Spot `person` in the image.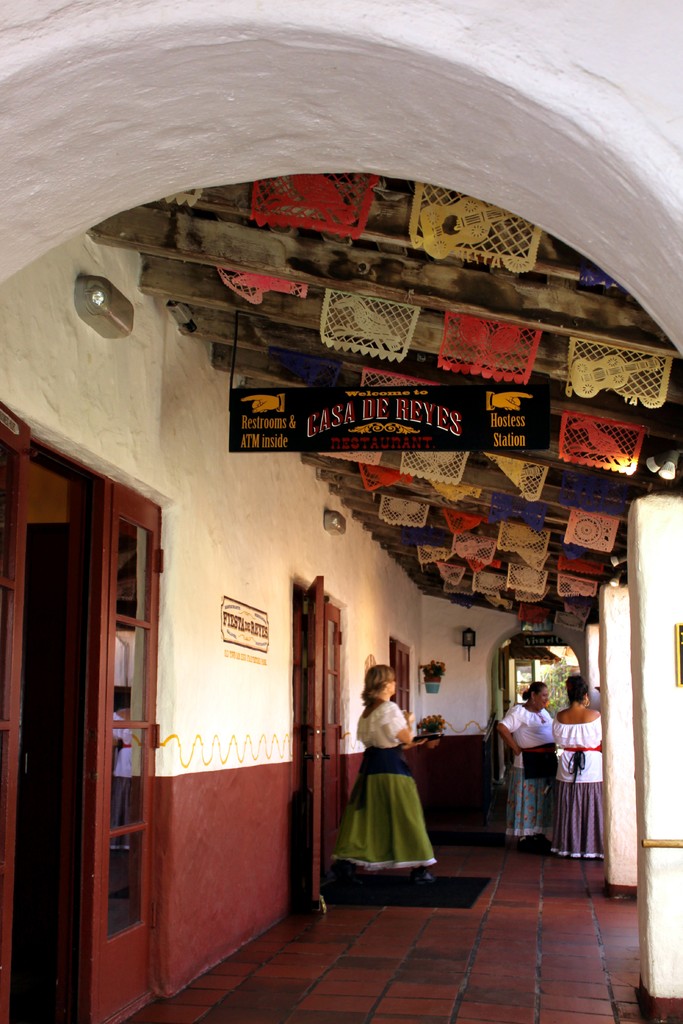
`person` found at box(493, 679, 551, 845).
